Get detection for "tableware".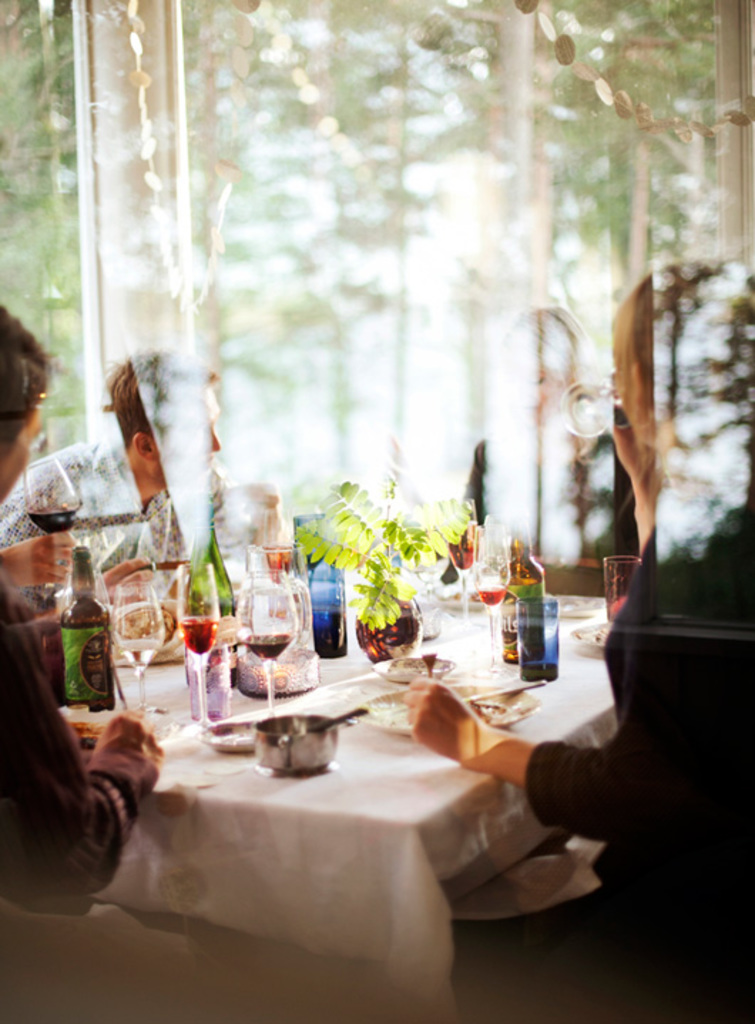
Detection: Rect(464, 675, 556, 701).
